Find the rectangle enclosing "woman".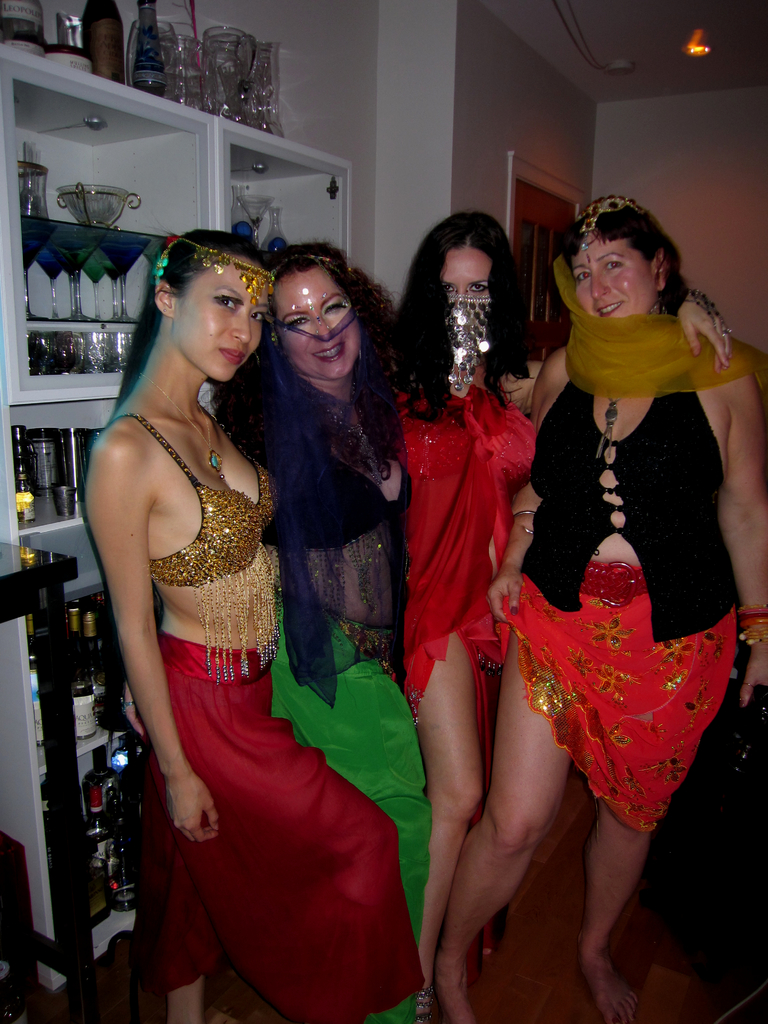
detection(340, 213, 736, 1023).
